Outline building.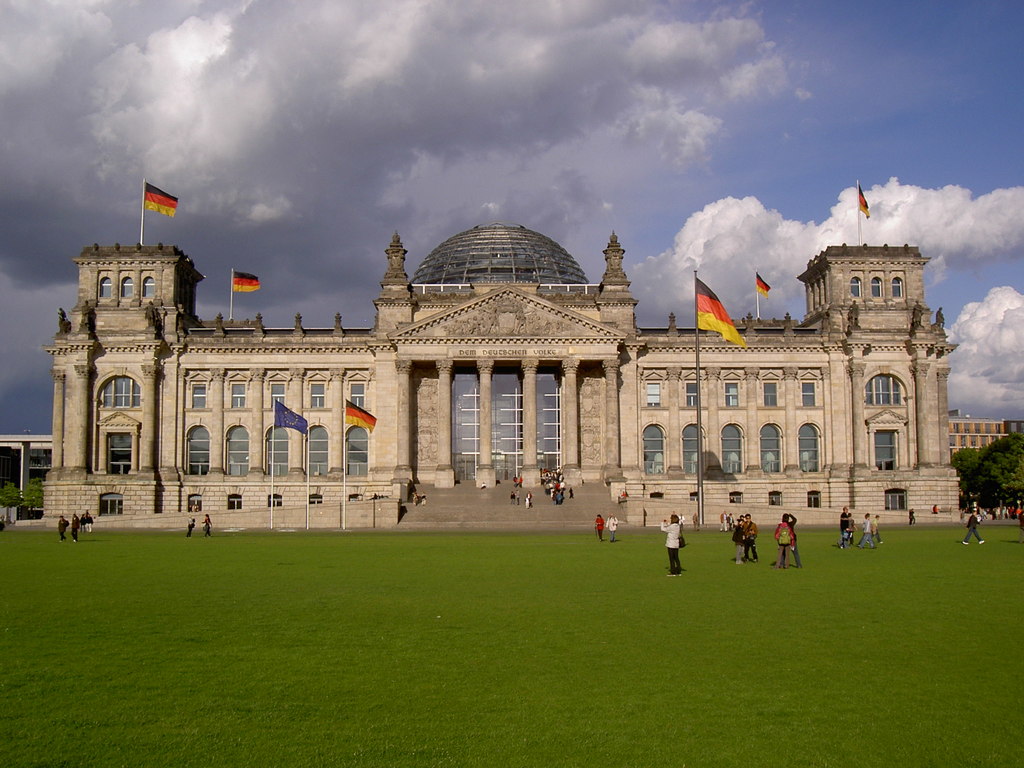
Outline: Rect(1009, 420, 1023, 441).
